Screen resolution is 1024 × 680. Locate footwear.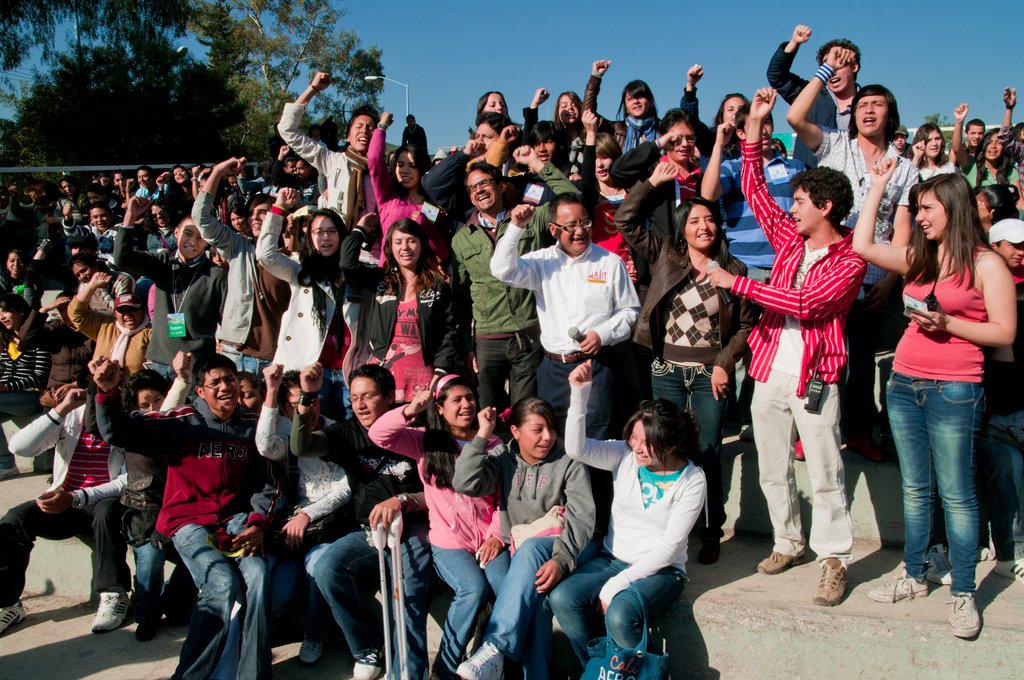
(left=355, top=639, right=387, bottom=679).
